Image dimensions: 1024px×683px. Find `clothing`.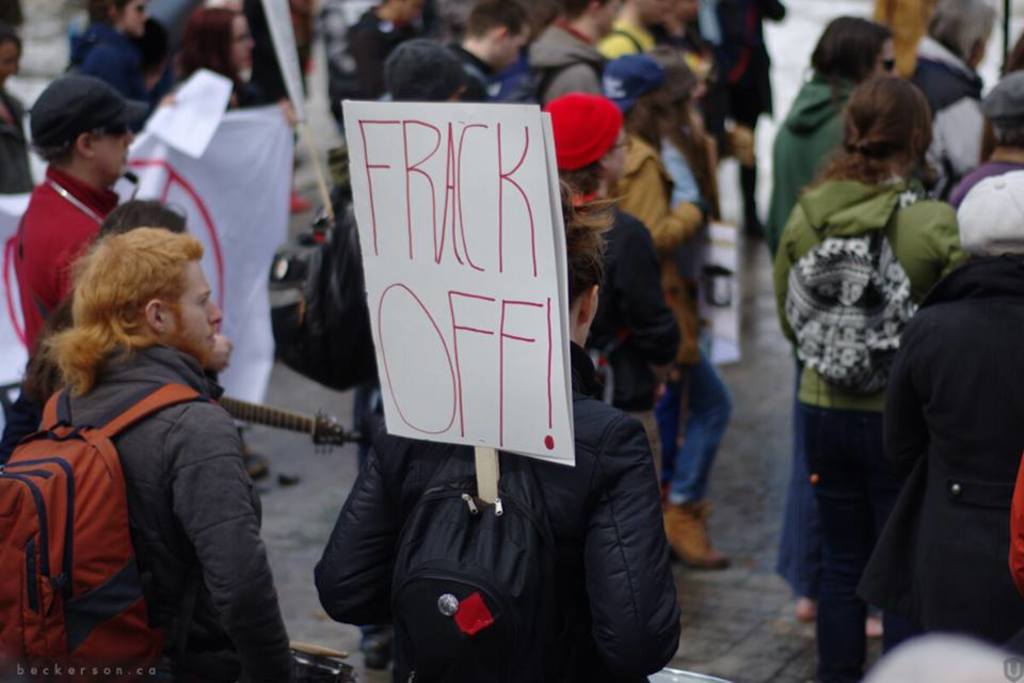
crop(331, 6, 414, 105).
